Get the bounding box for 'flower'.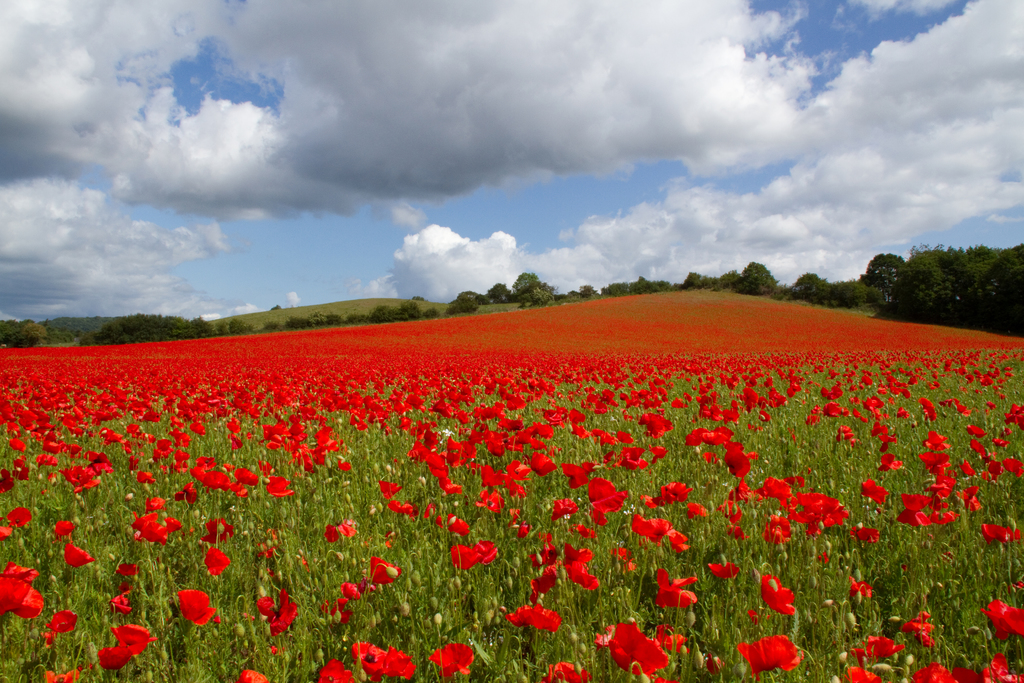
detection(168, 588, 216, 630).
